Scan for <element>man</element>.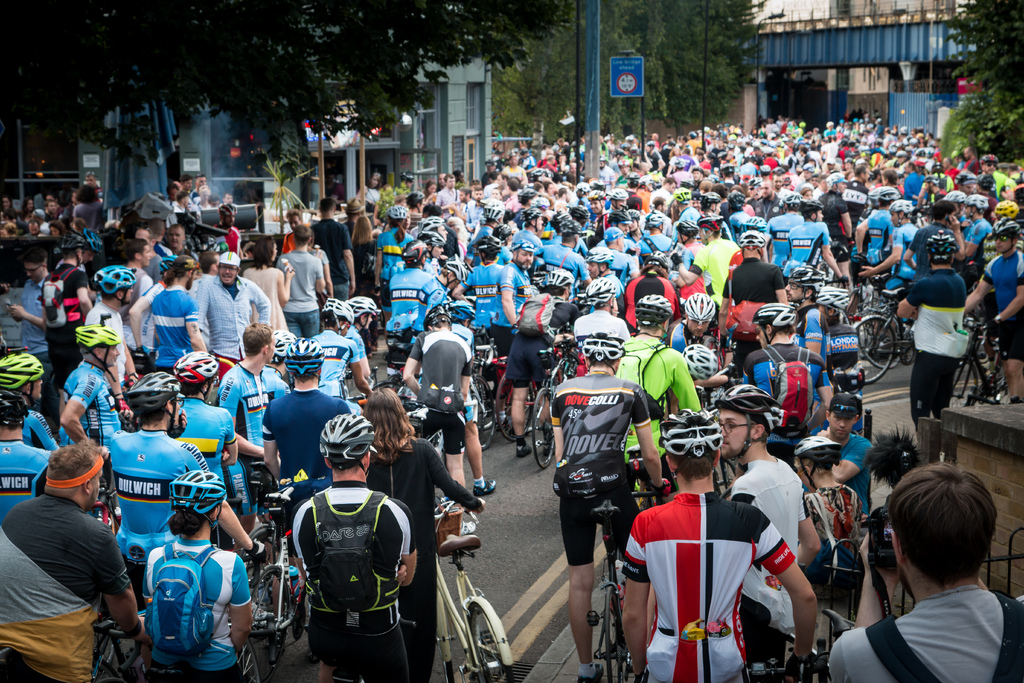
Scan result: BBox(1, 243, 53, 352).
